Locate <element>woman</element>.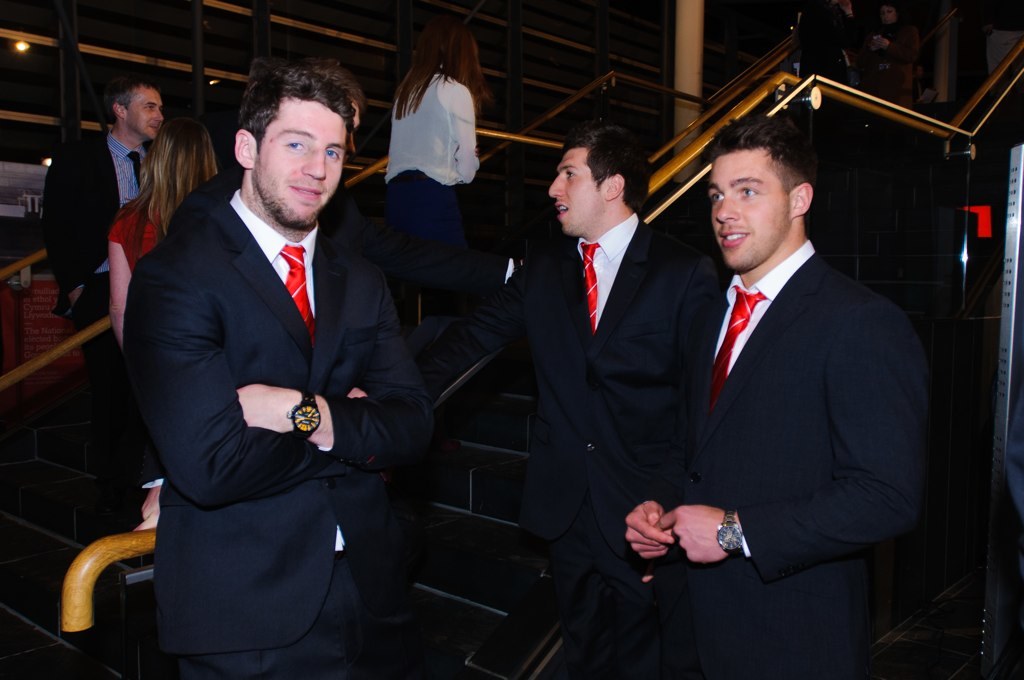
Bounding box: box(103, 113, 216, 337).
